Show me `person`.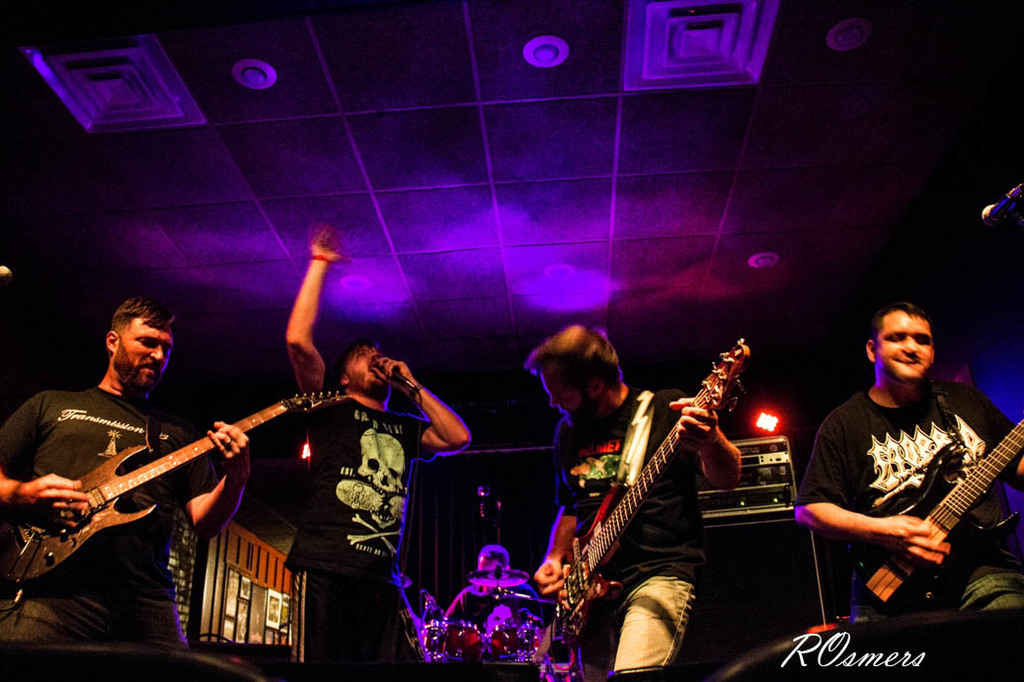
`person` is here: <region>512, 338, 746, 681</region>.
